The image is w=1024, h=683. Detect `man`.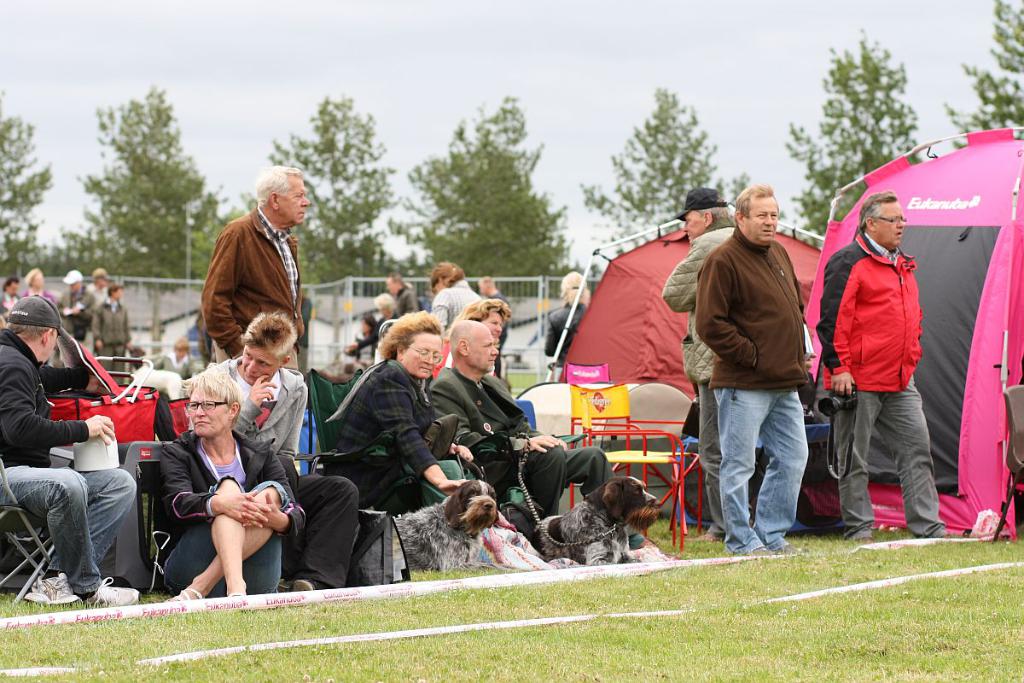
Detection: 0/275/21/328.
